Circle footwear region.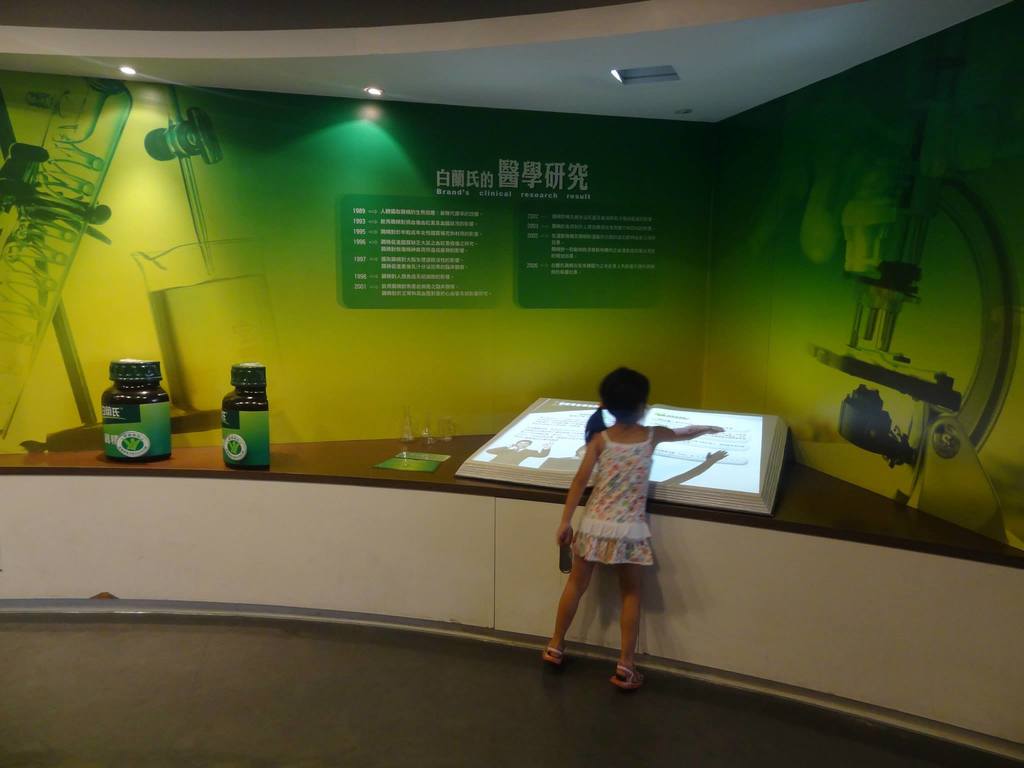
Region: crop(543, 641, 567, 671).
